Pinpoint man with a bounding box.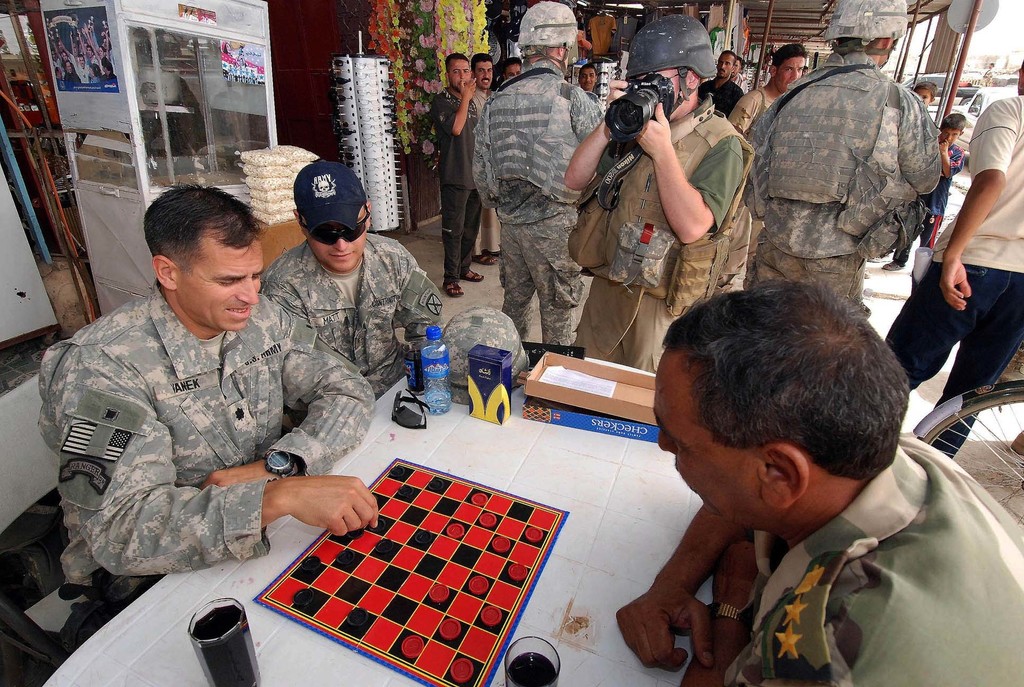
614 271 1023 686.
